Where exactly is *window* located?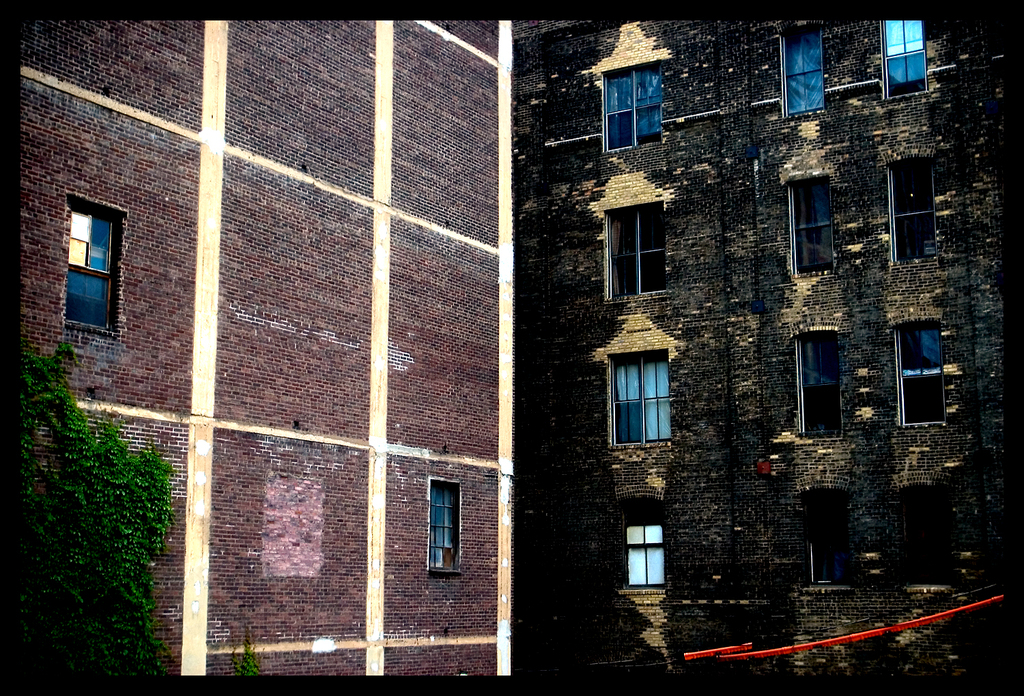
Its bounding box is locate(425, 479, 461, 575).
